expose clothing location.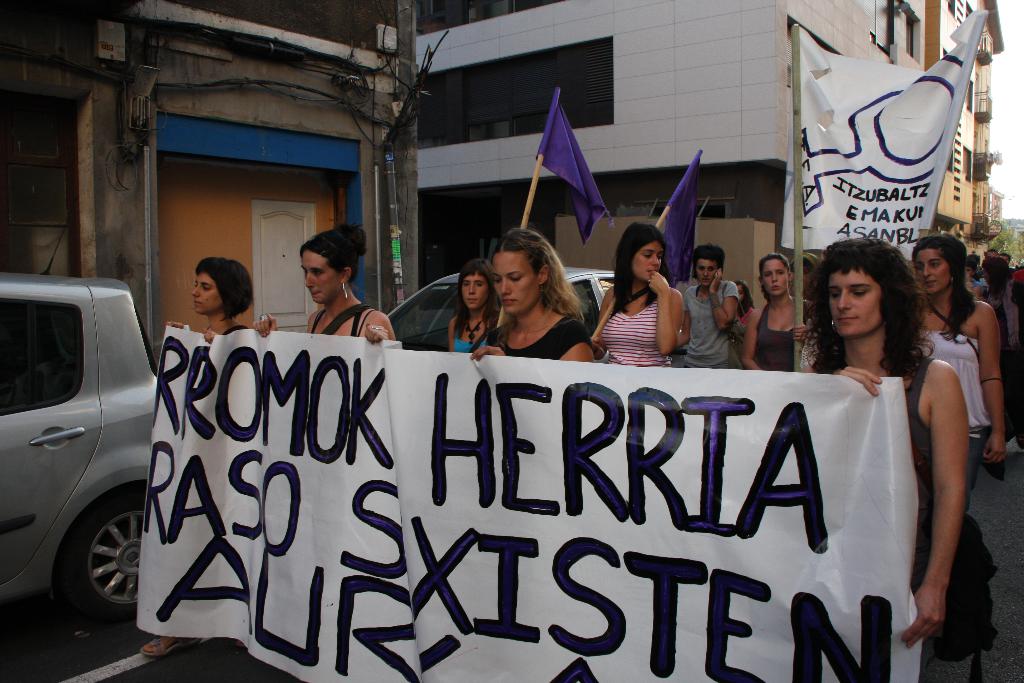
Exposed at x1=608 y1=263 x2=698 y2=359.
